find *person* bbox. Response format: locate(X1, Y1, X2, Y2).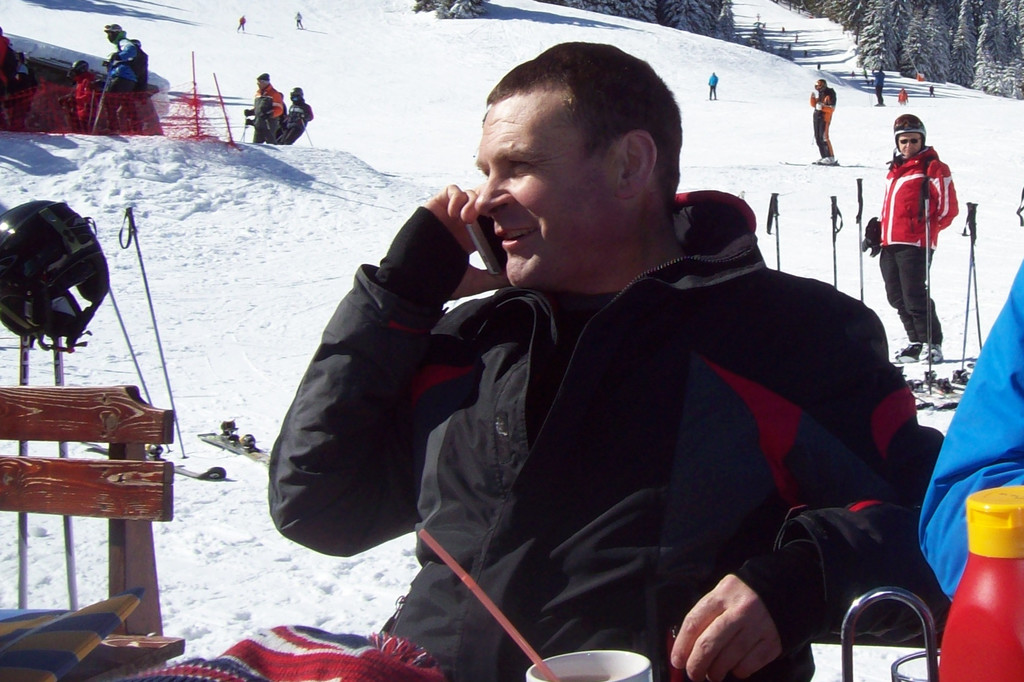
locate(274, 75, 315, 148).
